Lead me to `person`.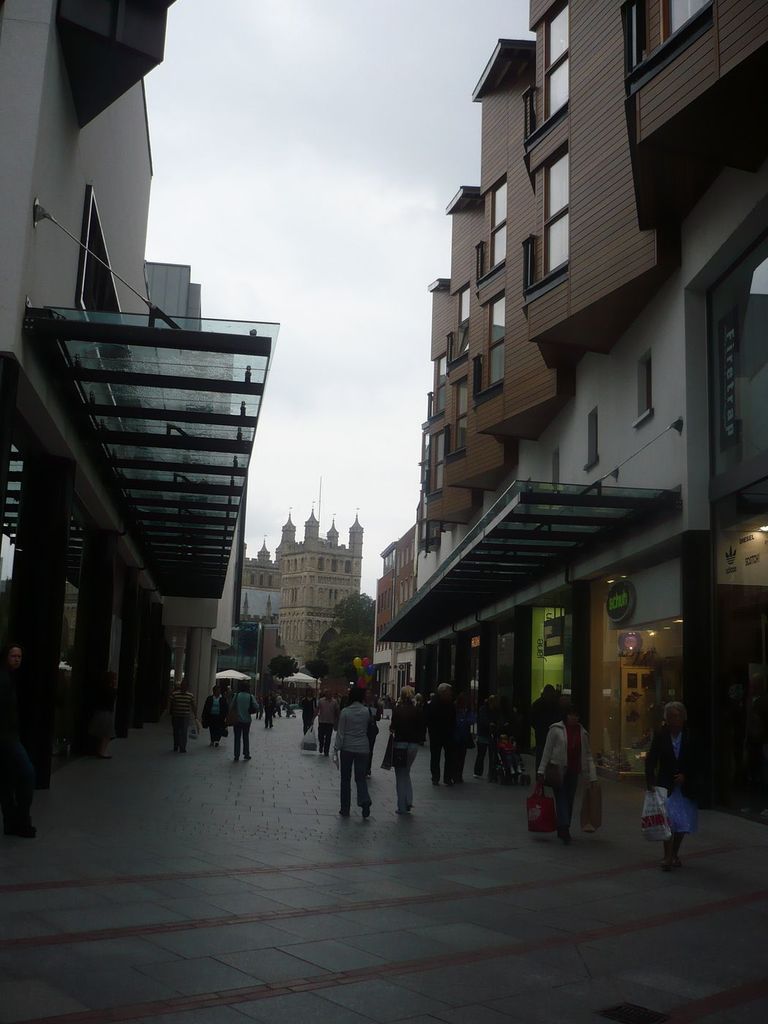
Lead to <box>535,706,598,837</box>.
